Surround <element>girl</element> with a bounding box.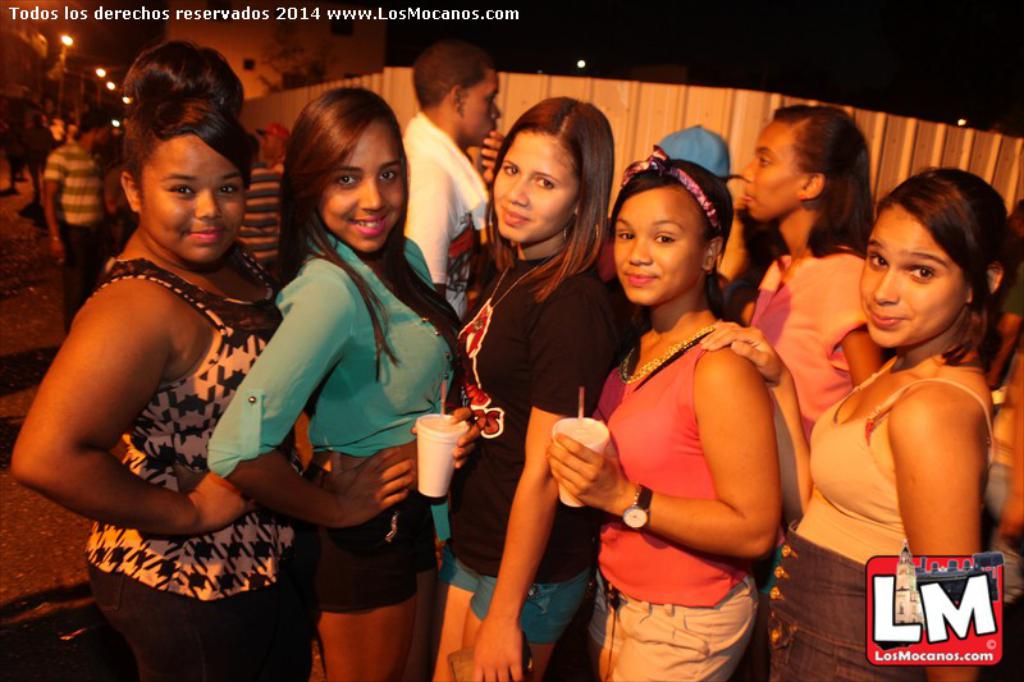
left=202, top=83, right=468, bottom=681.
